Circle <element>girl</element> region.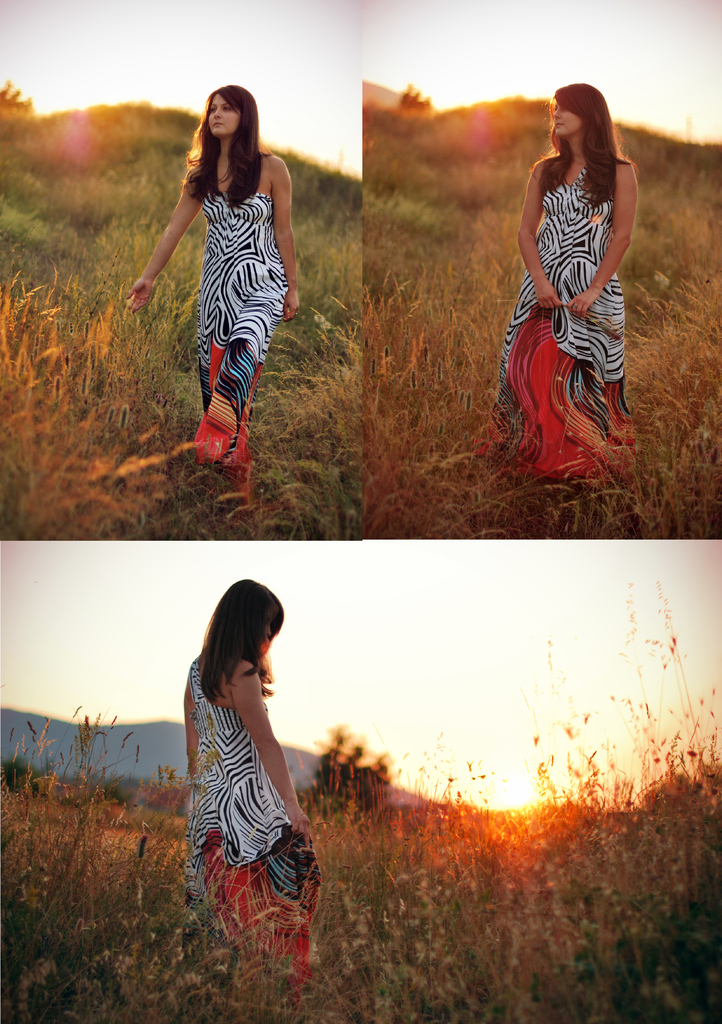
Region: l=182, t=580, r=324, b=1008.
